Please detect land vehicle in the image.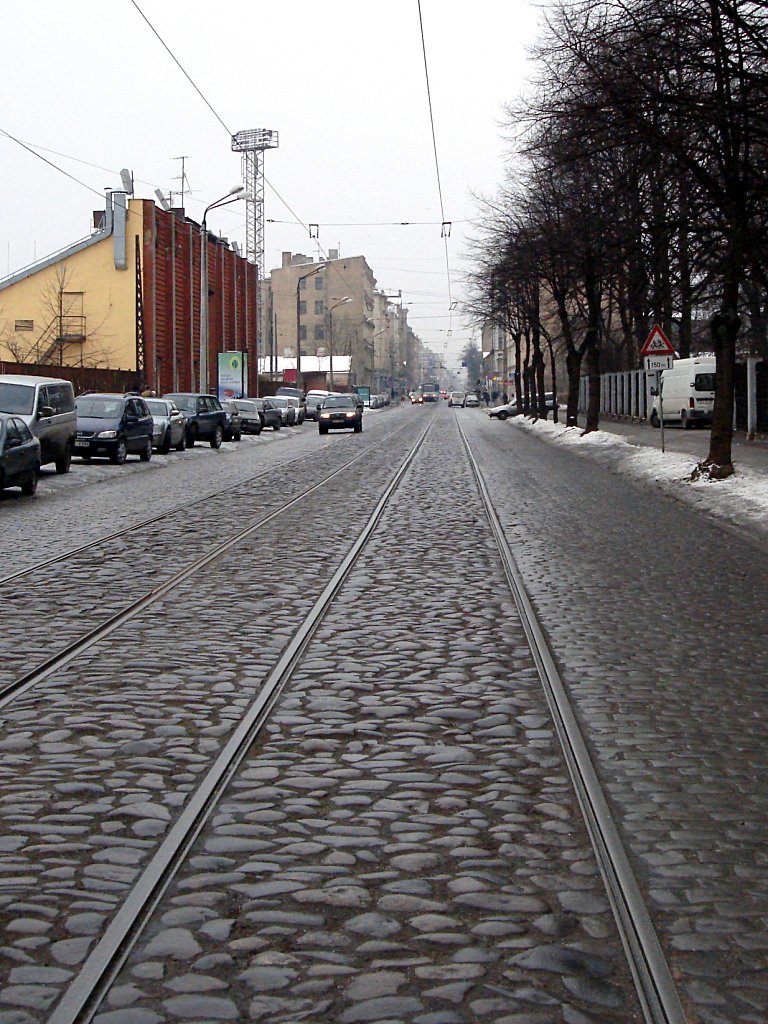
detection(419, 380, 441, 402).
